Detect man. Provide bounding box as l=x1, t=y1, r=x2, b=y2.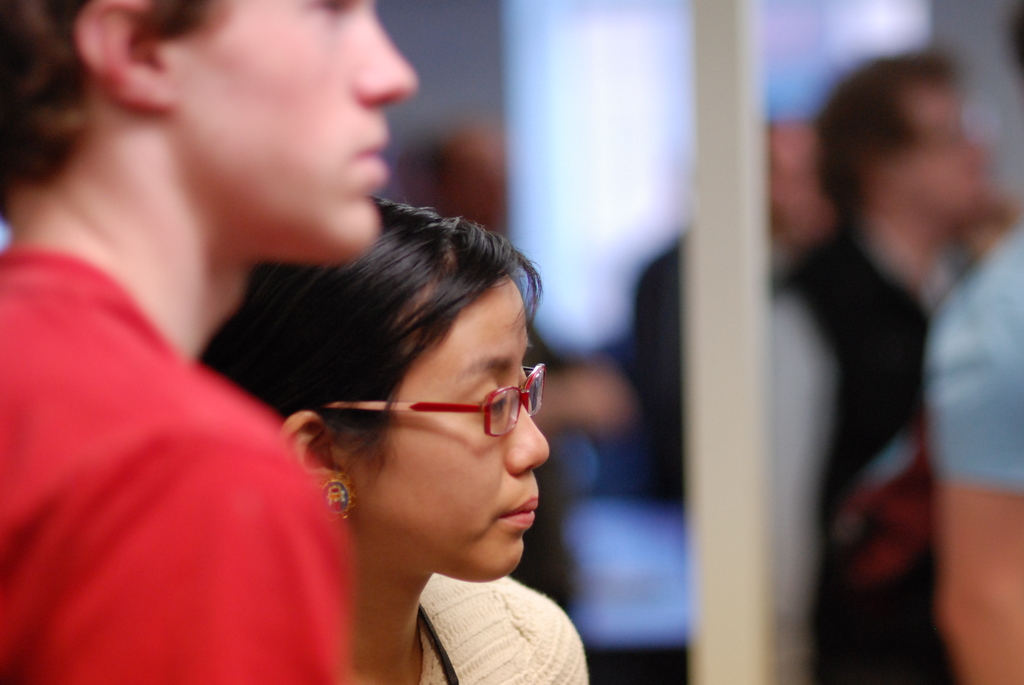
l=0, t=0, r=423, b=684.
